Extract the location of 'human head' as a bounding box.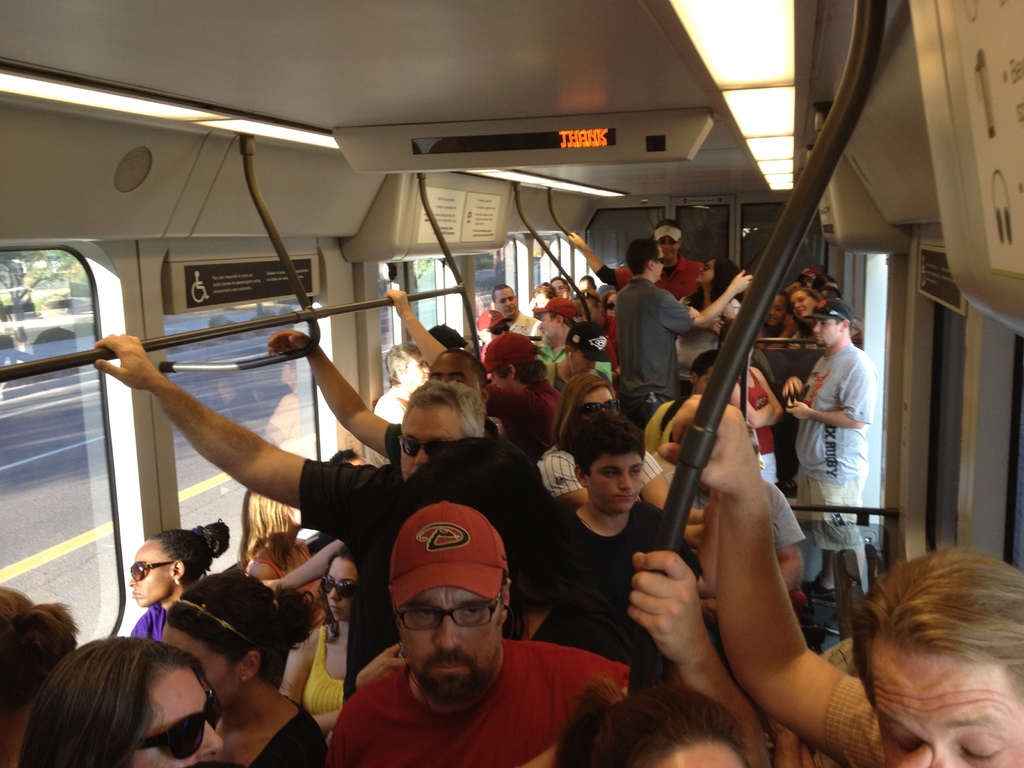
763:294:785:333.
